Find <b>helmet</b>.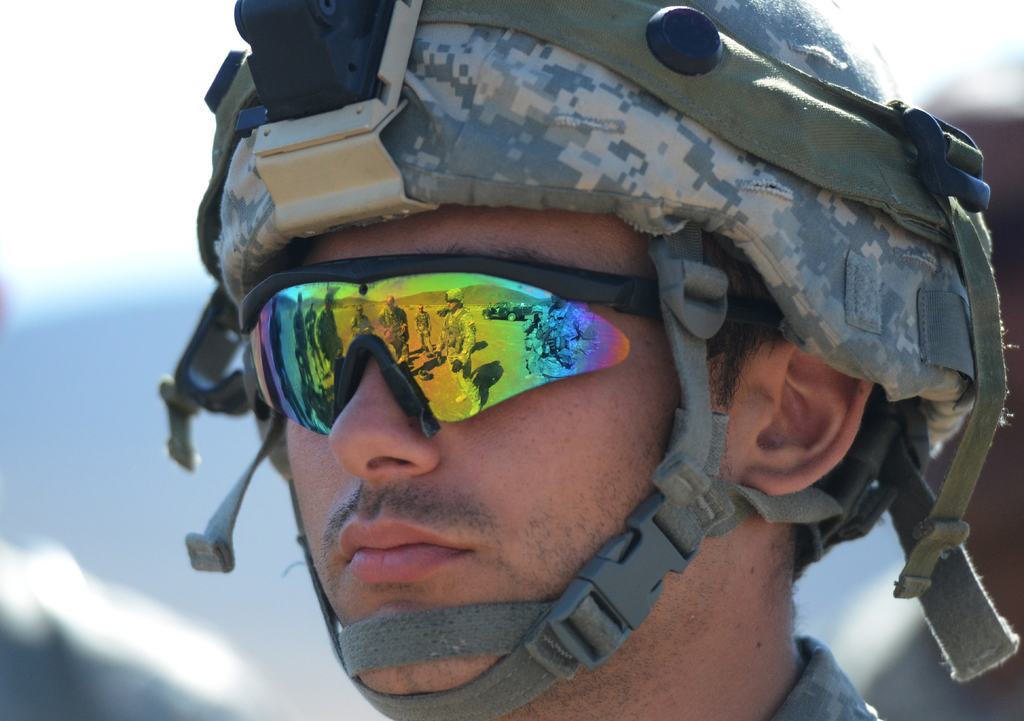
locate(151, 0, 1020, 720).
